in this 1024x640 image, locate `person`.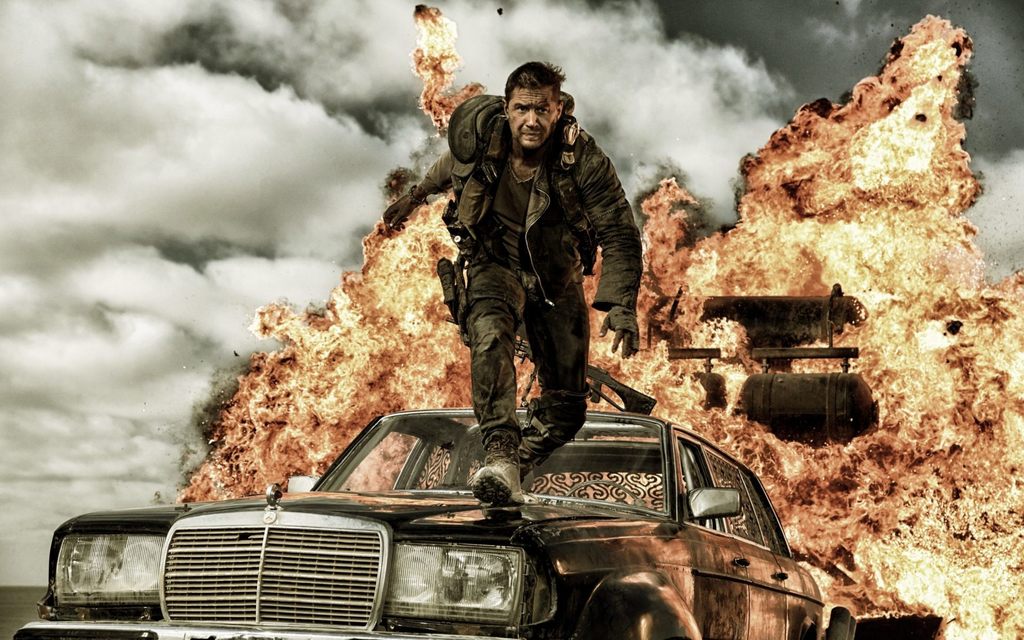
Bounding box: detection(431, 63, 630, 492).
